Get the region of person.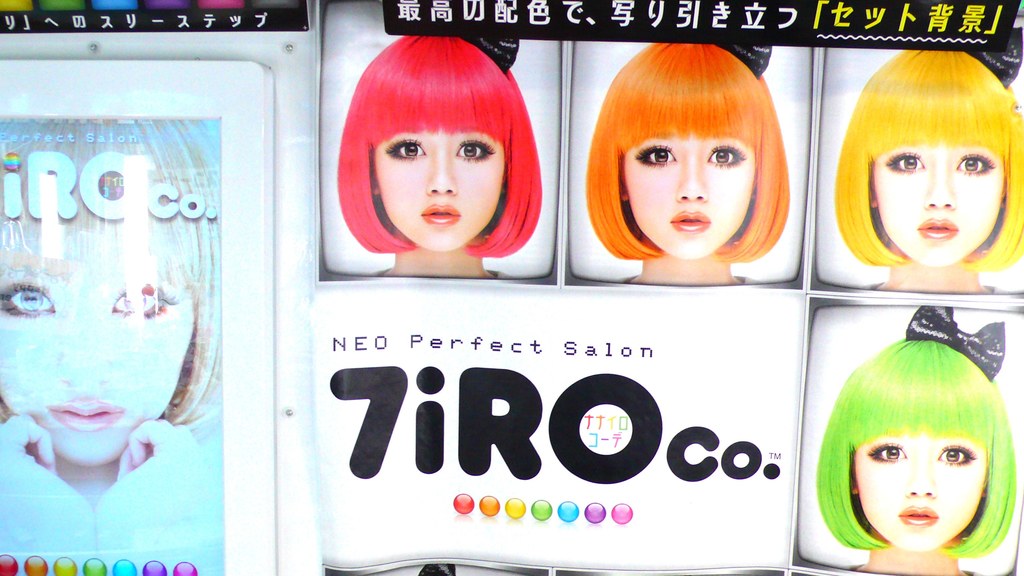
box(577, 45, 795, 287).
